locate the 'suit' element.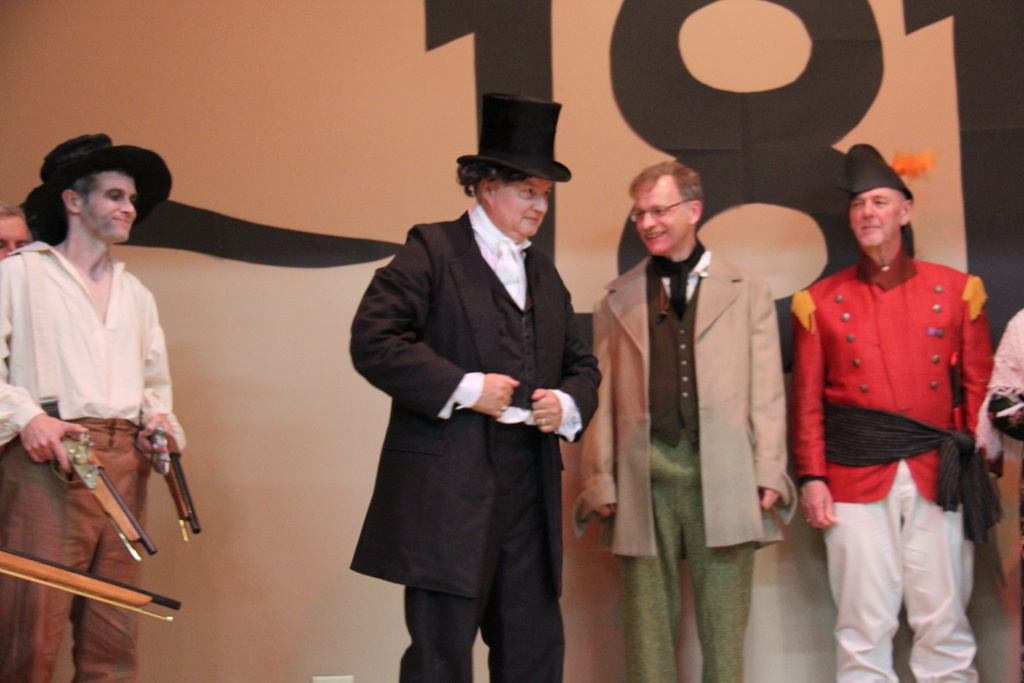
Element bbox: bbox=(566, 230, 800, 555).
